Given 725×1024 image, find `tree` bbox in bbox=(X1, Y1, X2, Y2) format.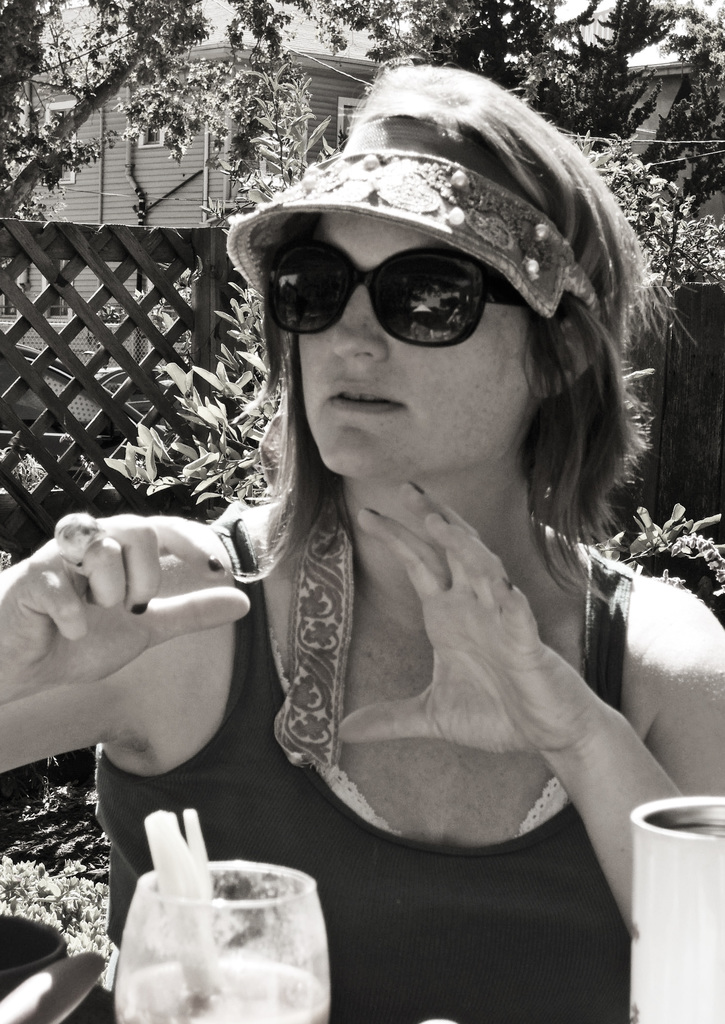
bbox=(222, 0, 724, 149).
